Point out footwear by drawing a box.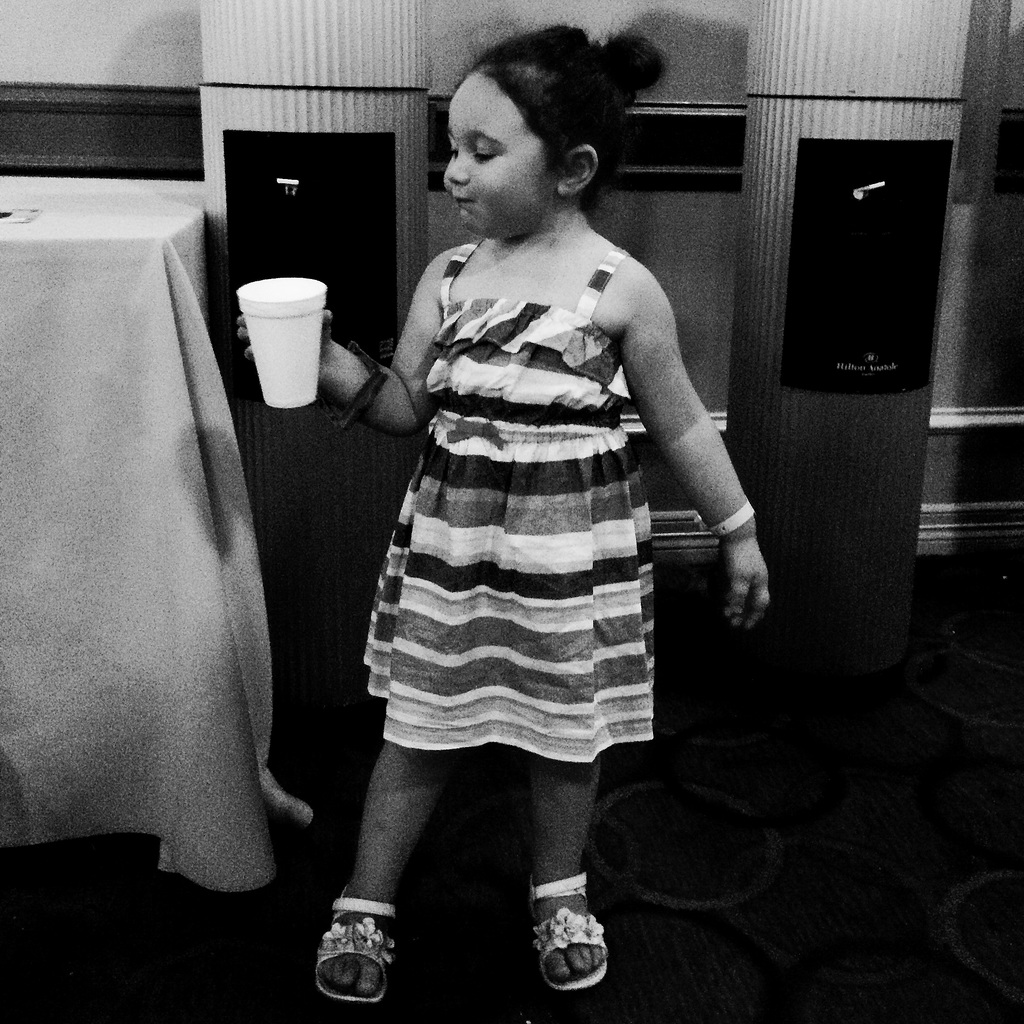
(x1=539, y1=874, x2=611, y2=987).
